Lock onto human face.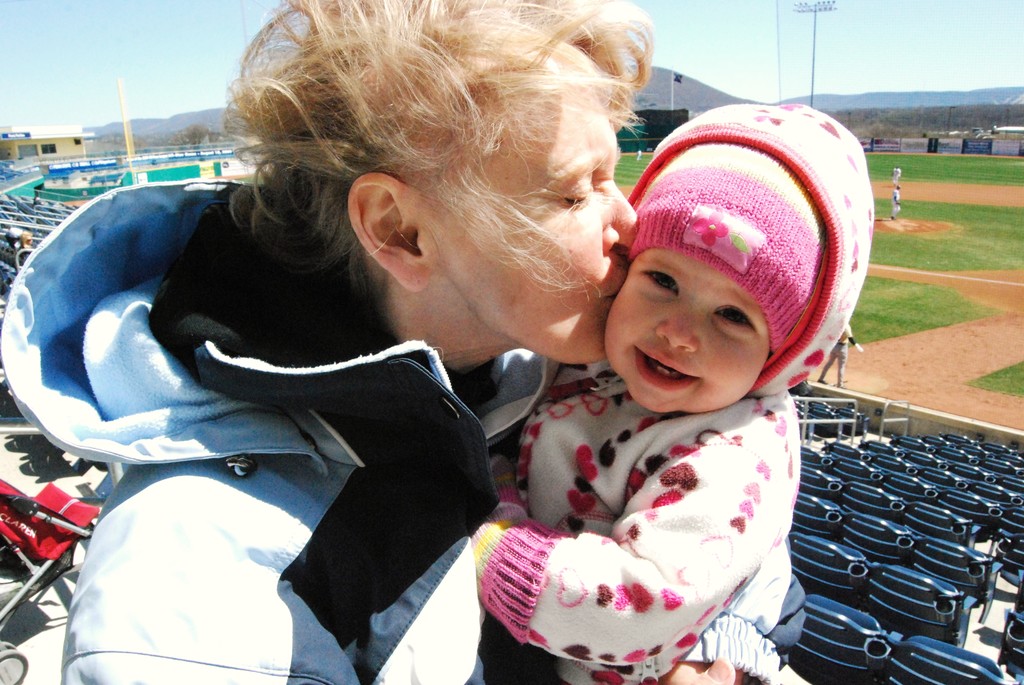
Locked: [left=423, top=40, right=640, bottom=354].
